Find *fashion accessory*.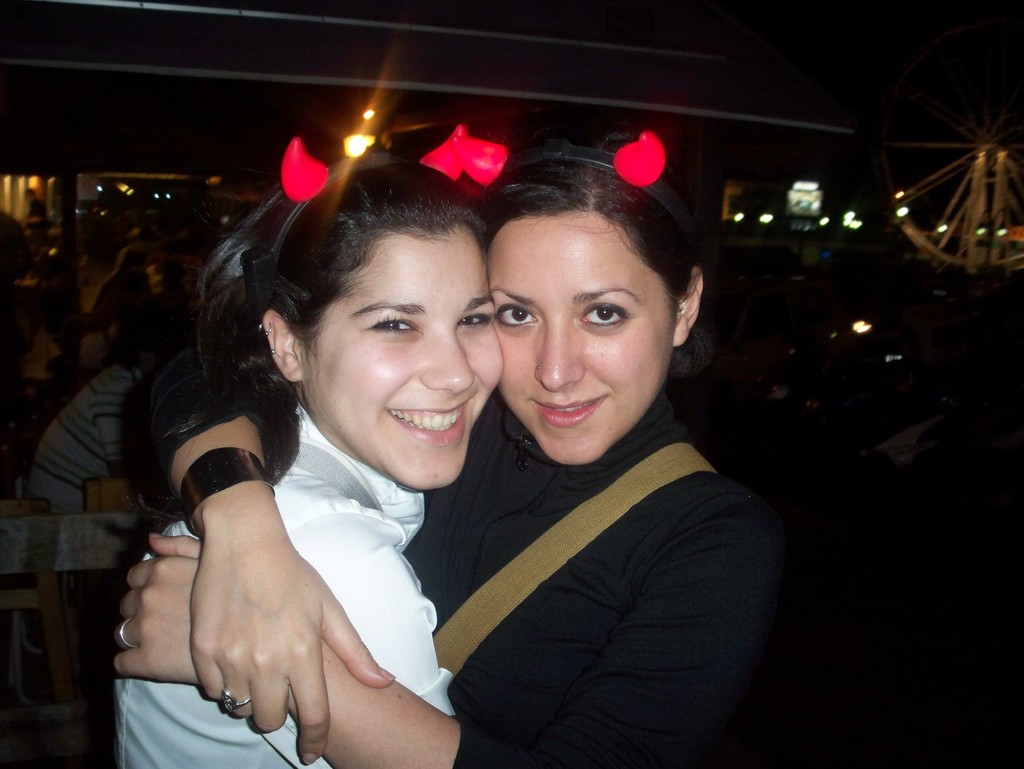
<bbox>458, 134, 705, 263</bbox>.
